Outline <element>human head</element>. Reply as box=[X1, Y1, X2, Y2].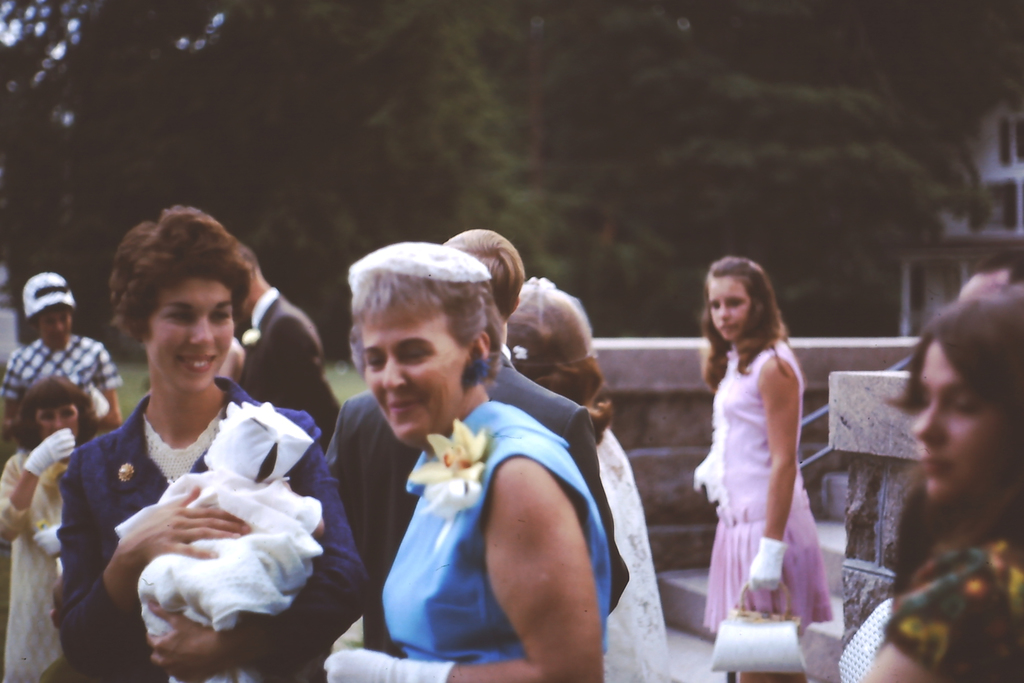
box=[333, 237, 509, 444].
